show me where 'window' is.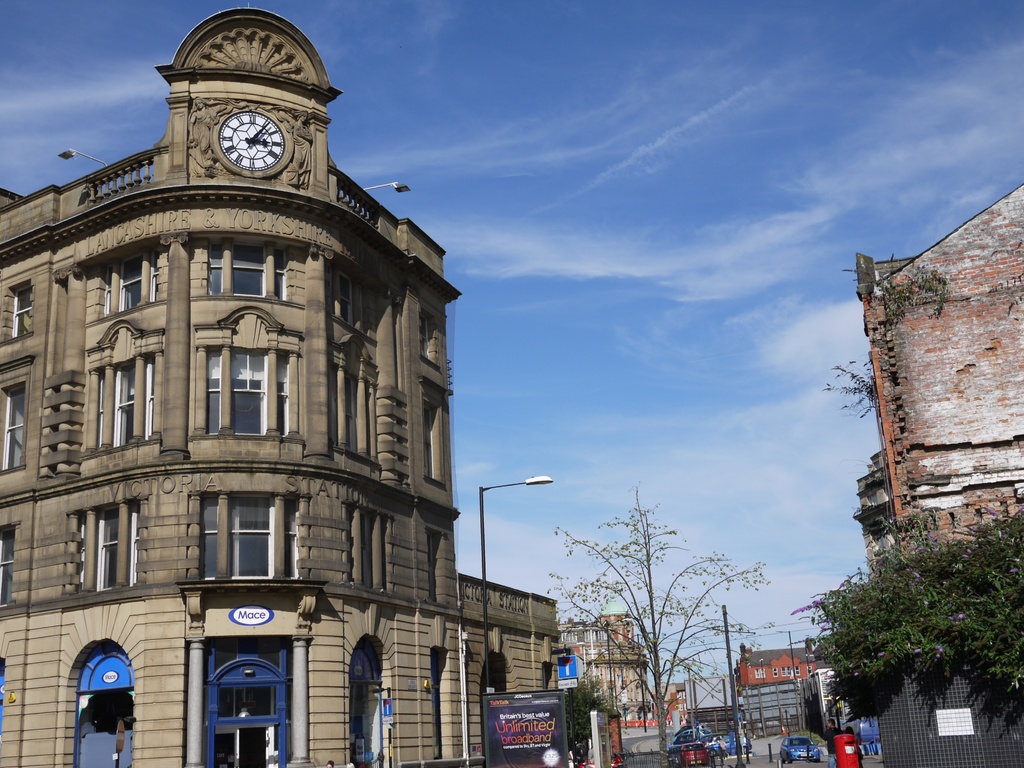
'window' is at rect(0, 525, 22, 611).
